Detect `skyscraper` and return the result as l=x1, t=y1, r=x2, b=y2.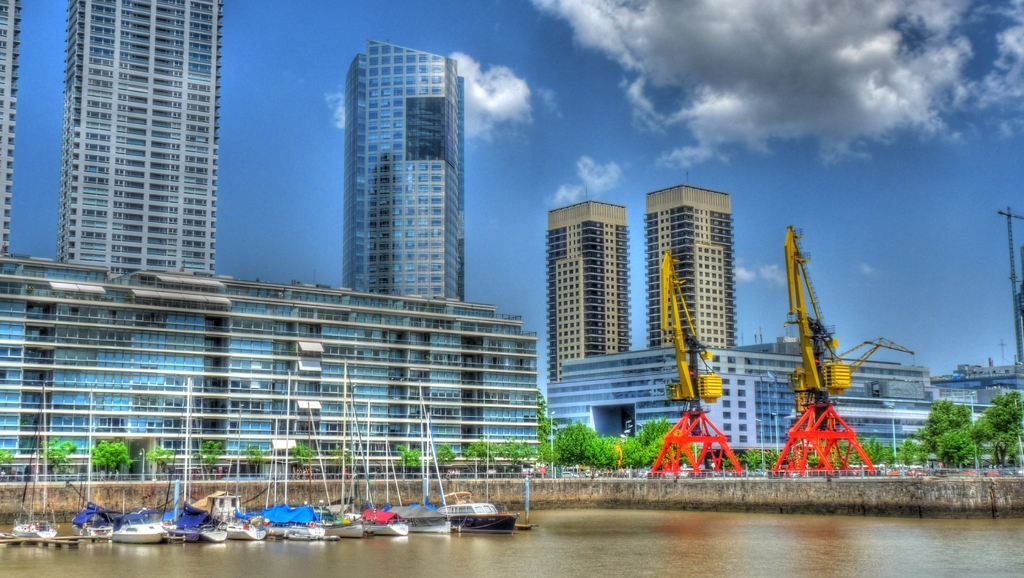
l=0, t=0, r=22, b=252.
